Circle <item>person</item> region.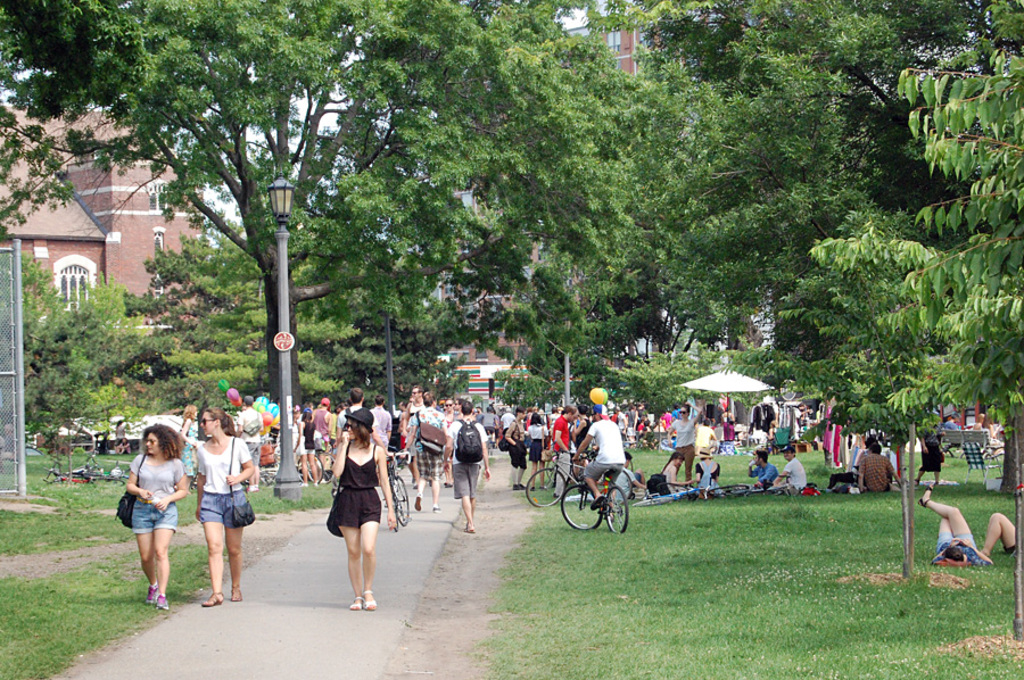
Region: region(745, 449, 776, 489).
